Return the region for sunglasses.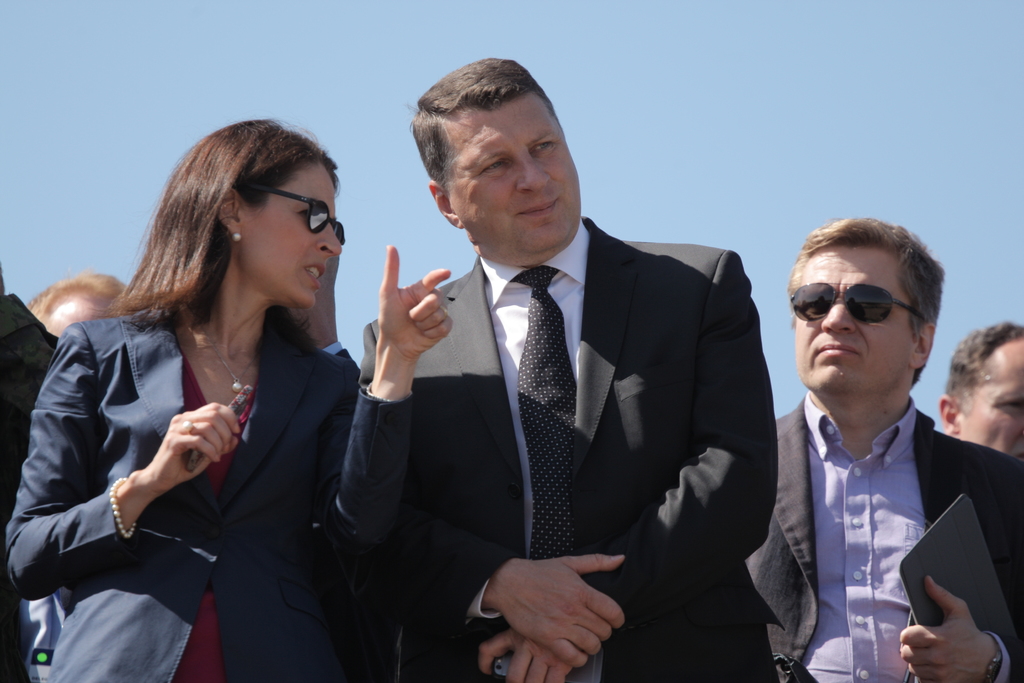
crop(247, 181, 346, 243).
